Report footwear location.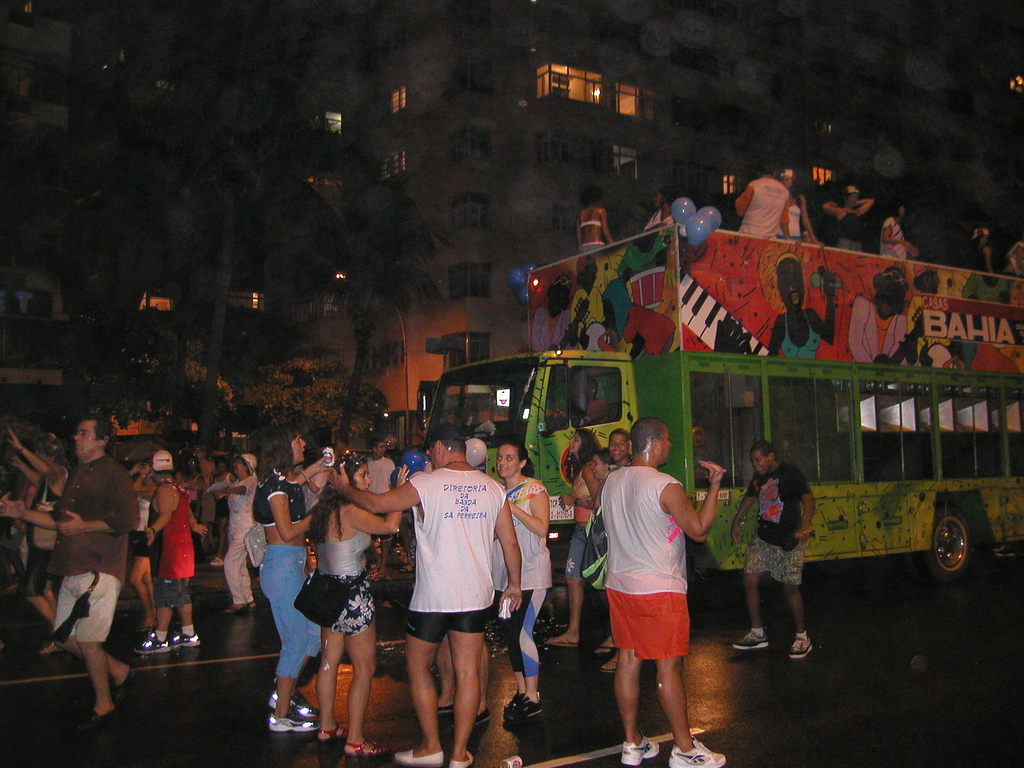
Report: <bbox>454, 752, 479, 767</bbox>.
